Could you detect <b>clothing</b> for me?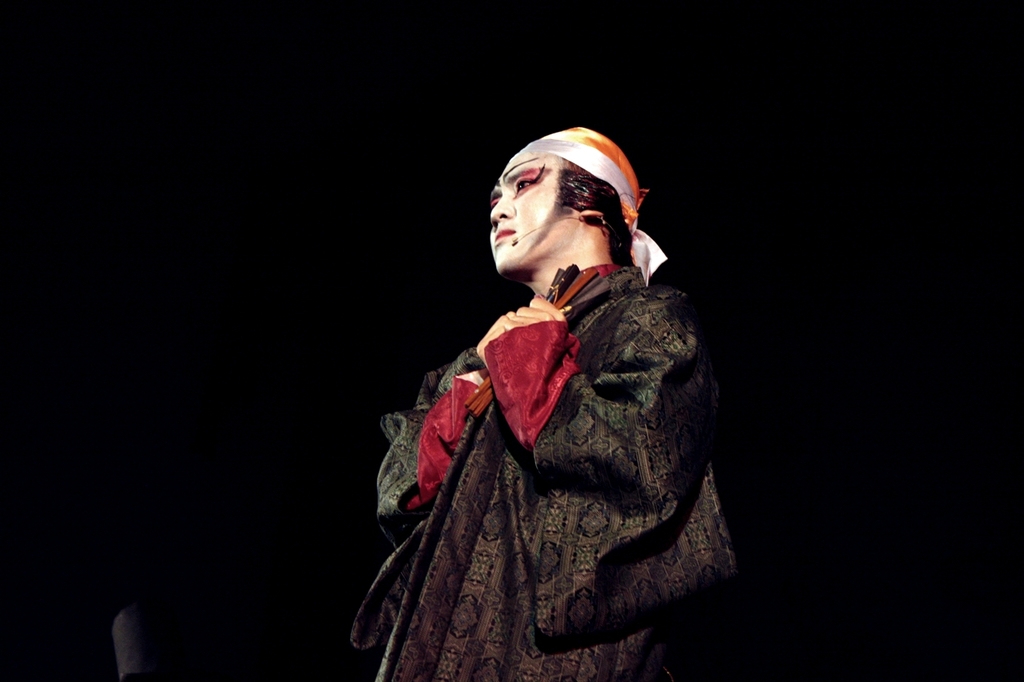
Detection result: pyautogui.locateOnScreen(368, 212, 737, 676).
